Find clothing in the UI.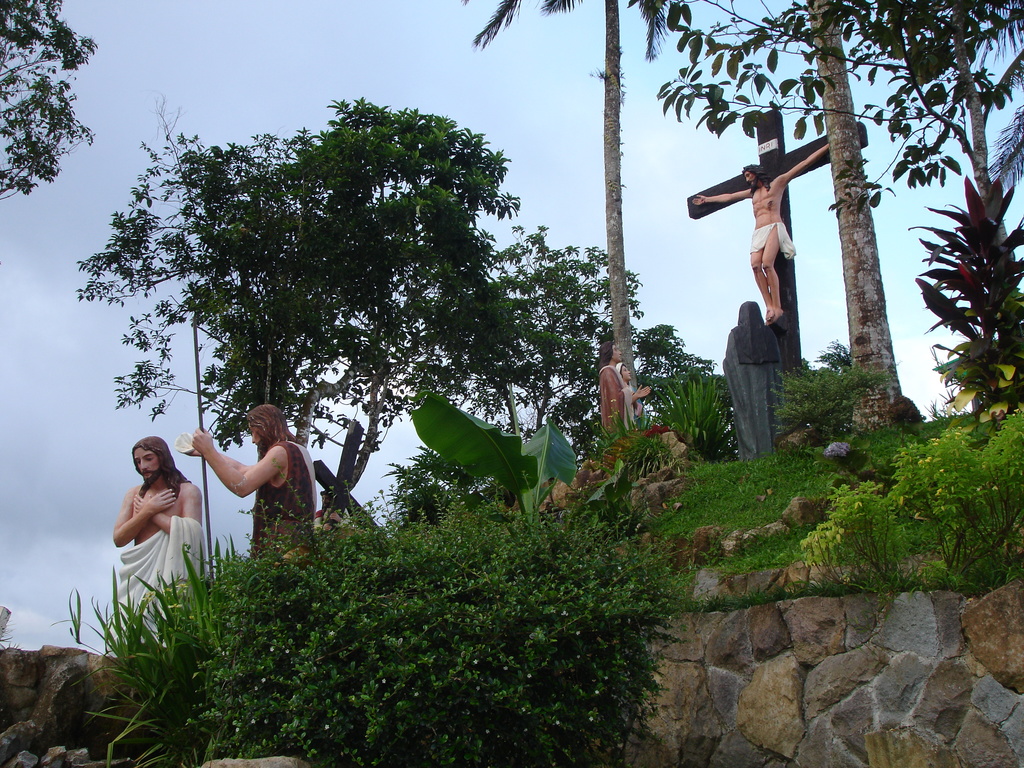
UI element at region(718, 301, 783, 458).
